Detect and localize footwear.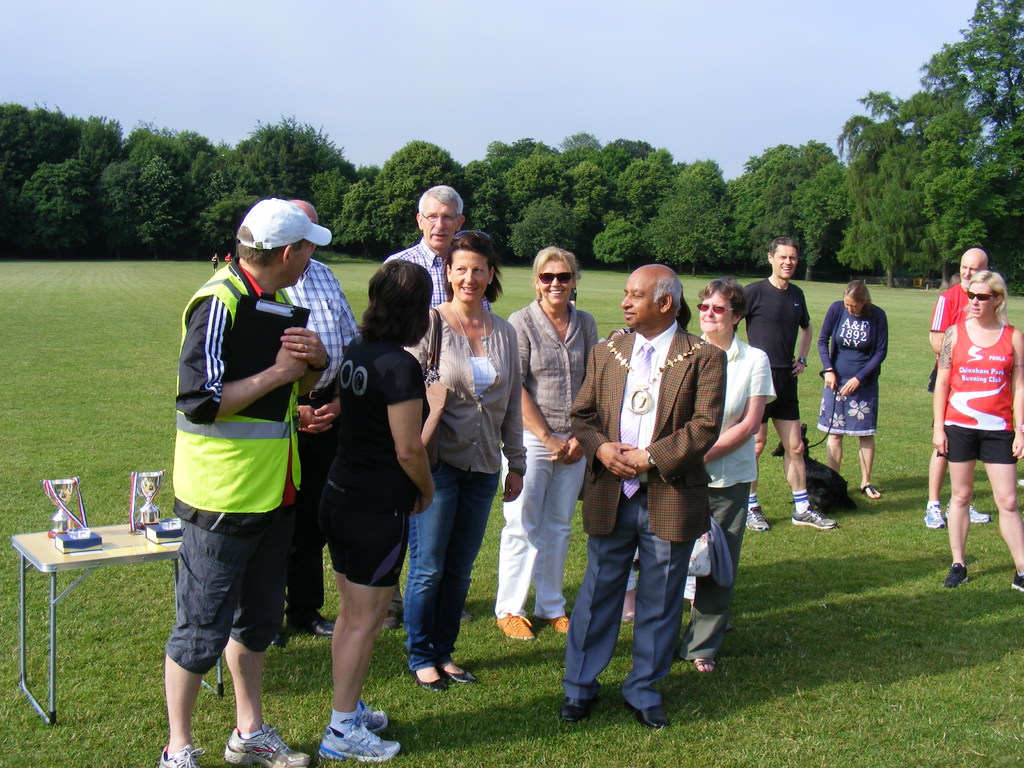
Localized at 407, 663, 447, 691.
